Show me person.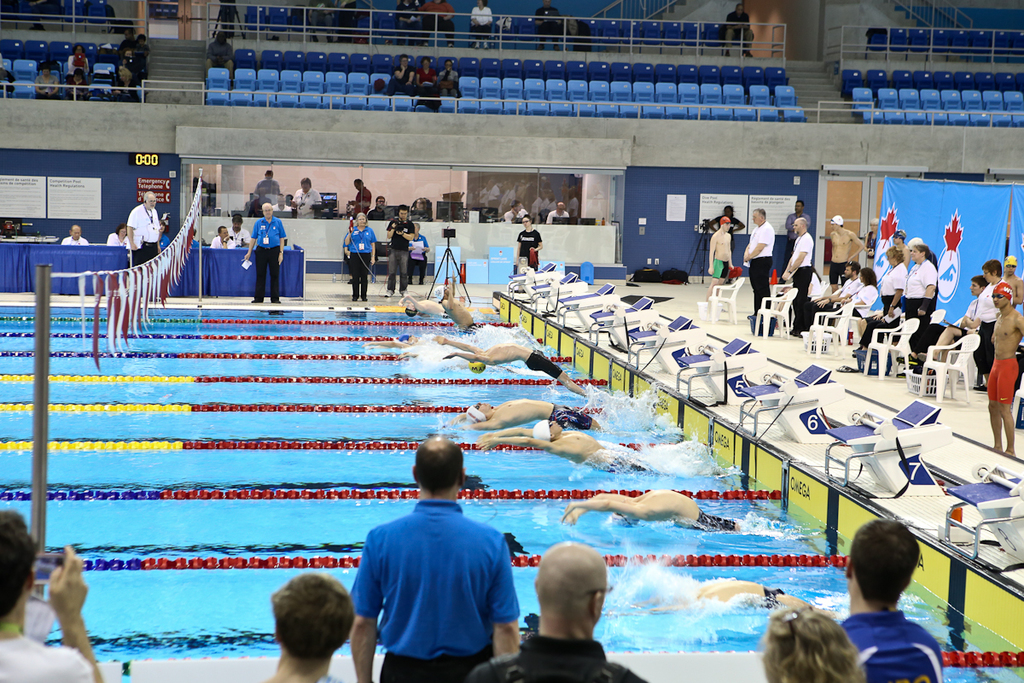
person is here: bbox(67, 42, 92, 76).
